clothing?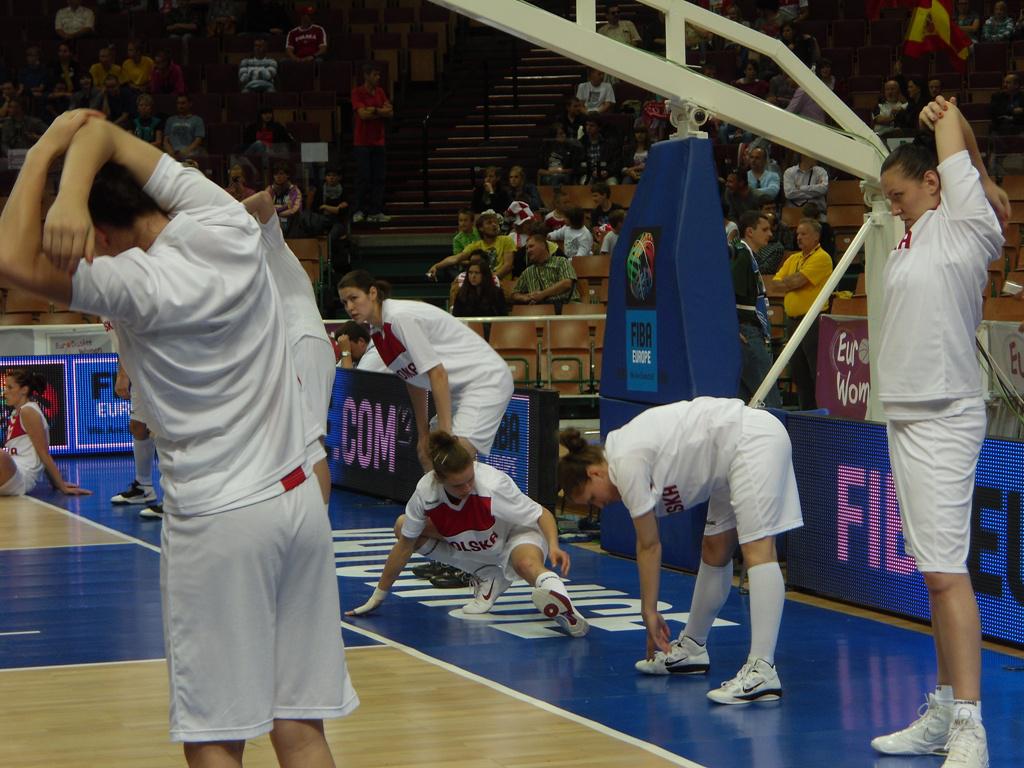
locate(167, 114, 205, 158)
